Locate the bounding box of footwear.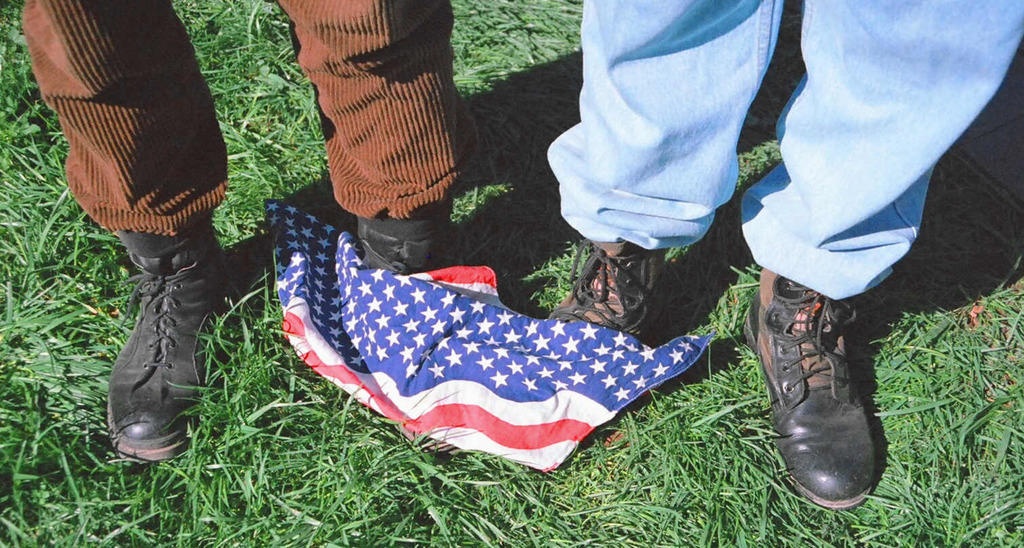
Bounding box: bbox(547, 242, 663, 346).
